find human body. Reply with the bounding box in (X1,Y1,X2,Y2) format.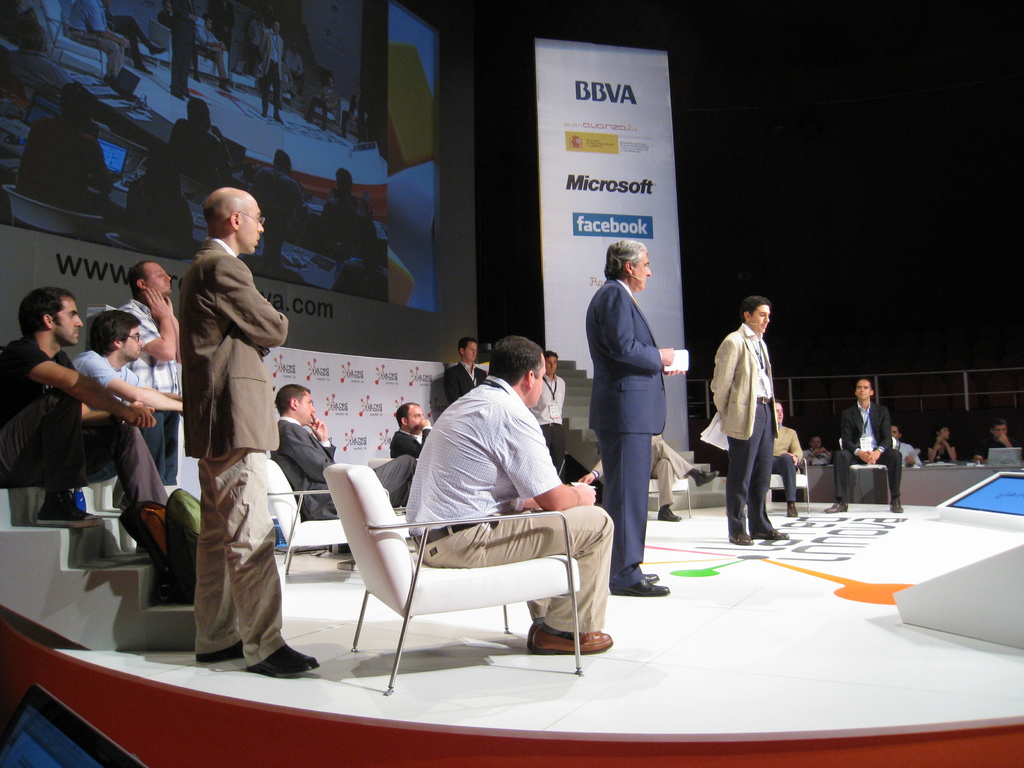
(768,420,805,518).
